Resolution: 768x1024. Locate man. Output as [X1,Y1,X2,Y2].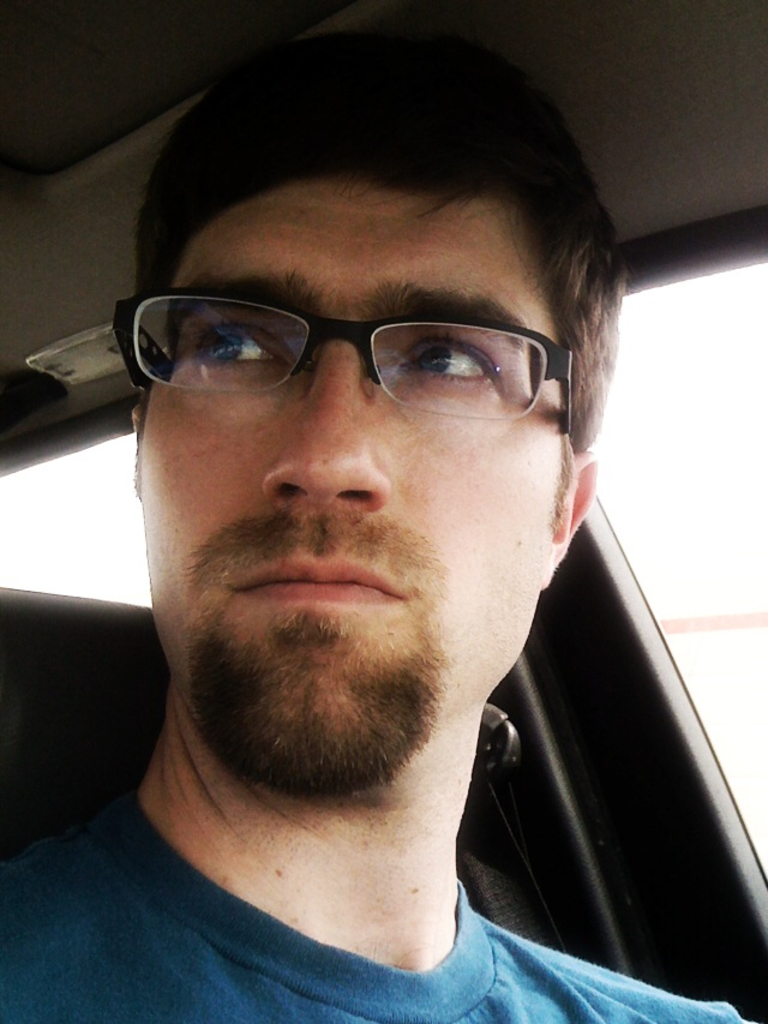
[0,79,758,1017].
